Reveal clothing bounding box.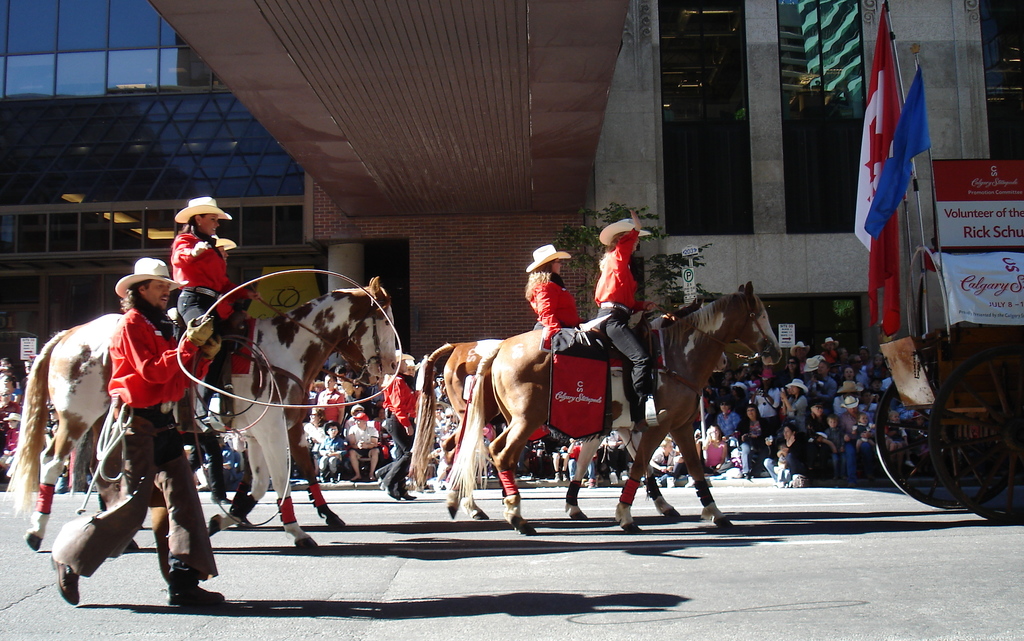
Revealed: <bbox>753, 386, 782, 426</bbox>.
